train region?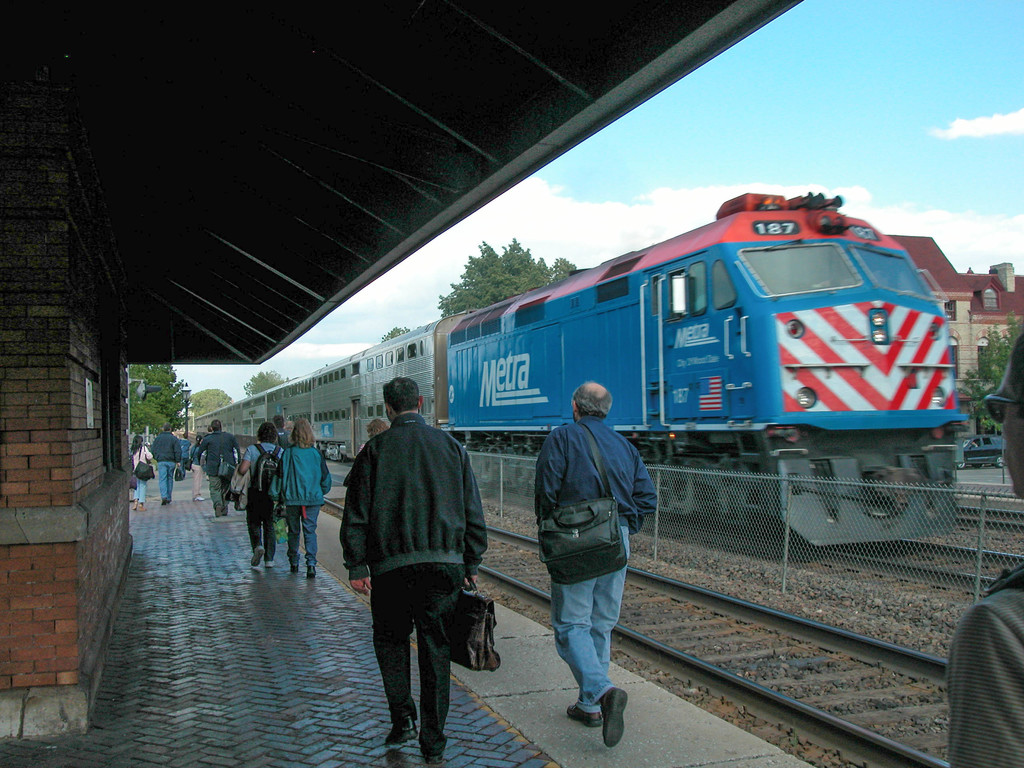
bbox=[189, 196, 972, 550]
